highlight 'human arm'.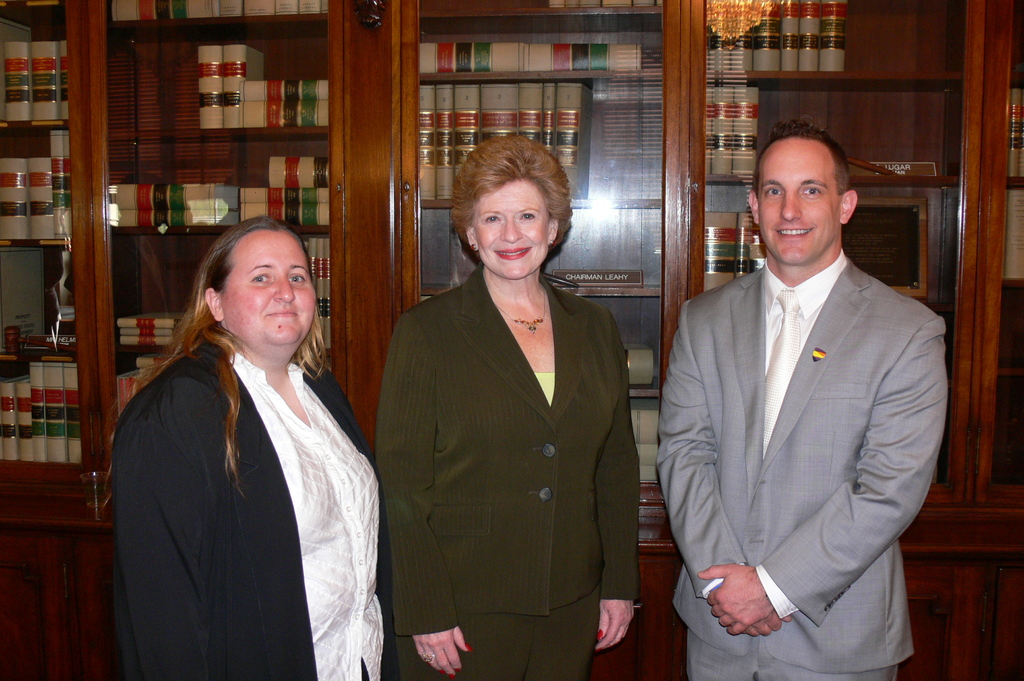
Highlighted region: pyautogui.locateOnScreen(370, 314, 483, 680).
